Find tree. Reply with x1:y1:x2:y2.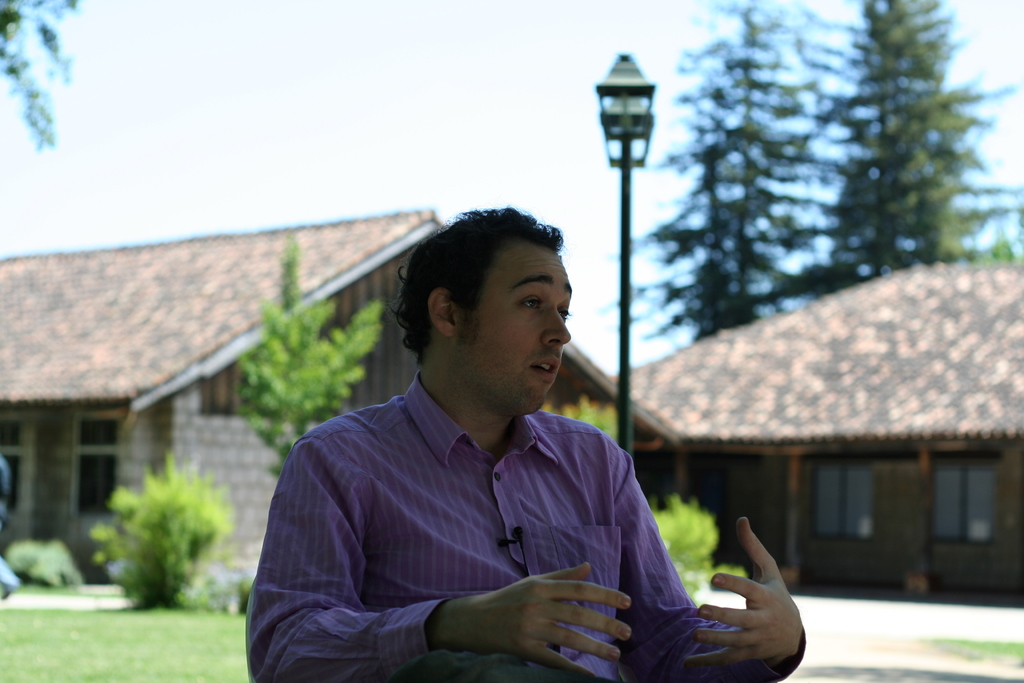
237:220:381:474.
